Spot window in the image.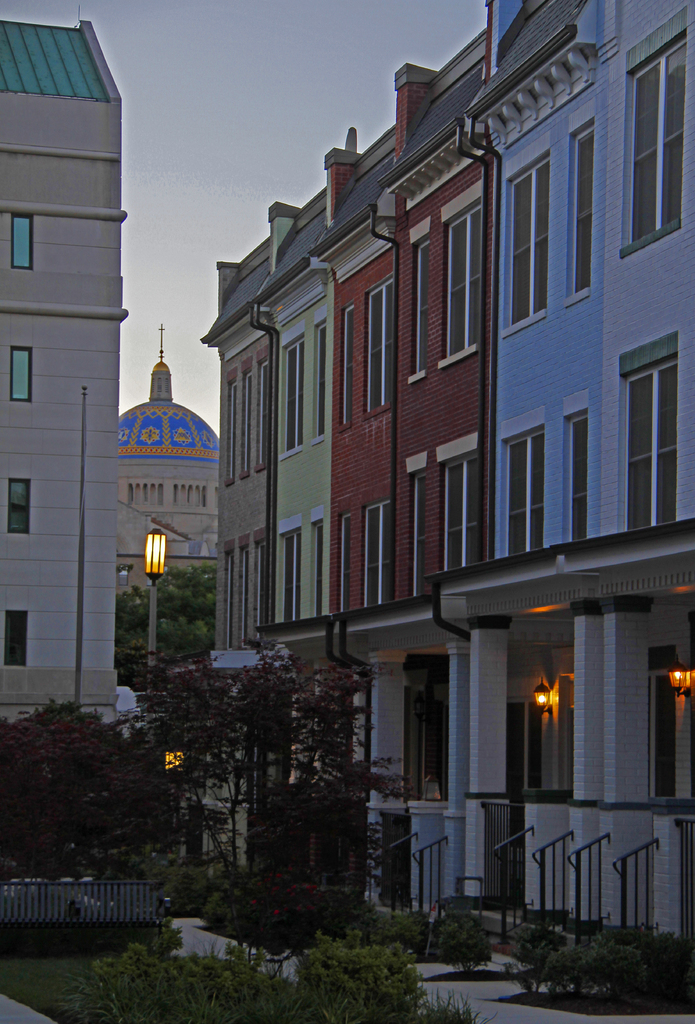
window found at (left=4, top=613, right=26, bottom=671).
